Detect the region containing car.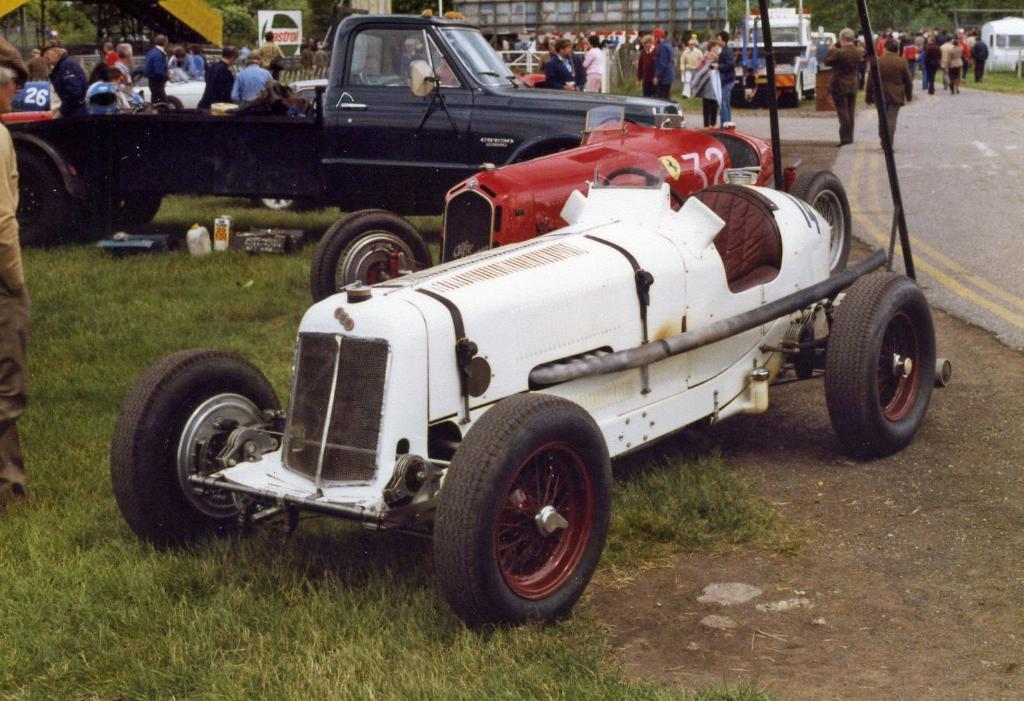
{"left": 806, "top": 17, "right": 841, "bottom": 43}.
